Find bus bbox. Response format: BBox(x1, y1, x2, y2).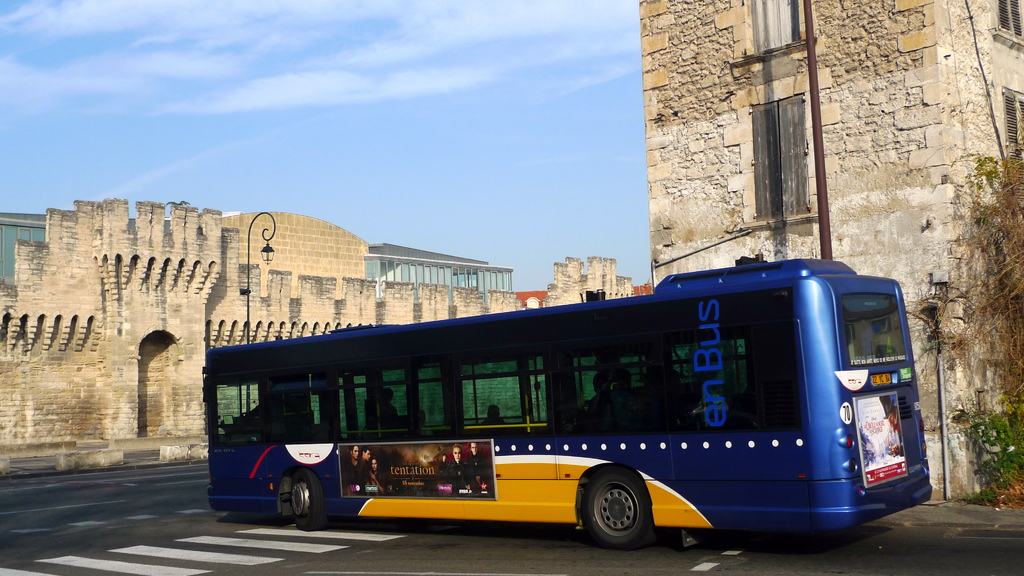
BBox(209, 254, 933, 553).
